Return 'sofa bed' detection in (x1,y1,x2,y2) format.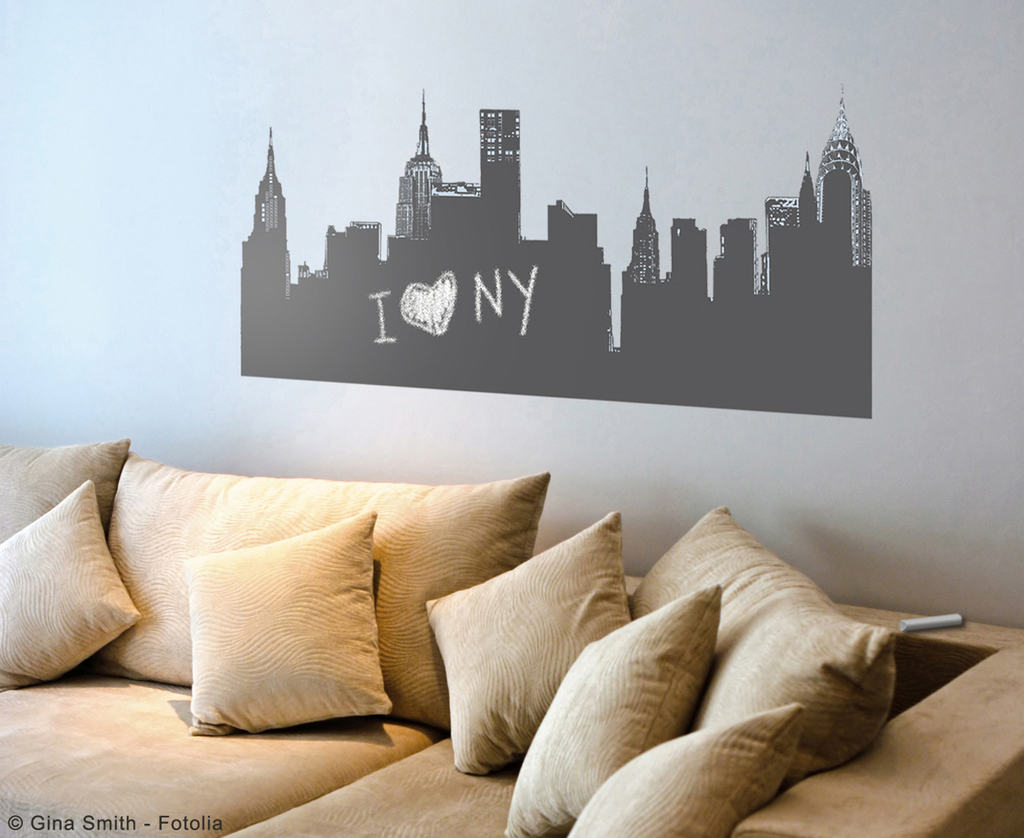
(0,439,1023,837).
